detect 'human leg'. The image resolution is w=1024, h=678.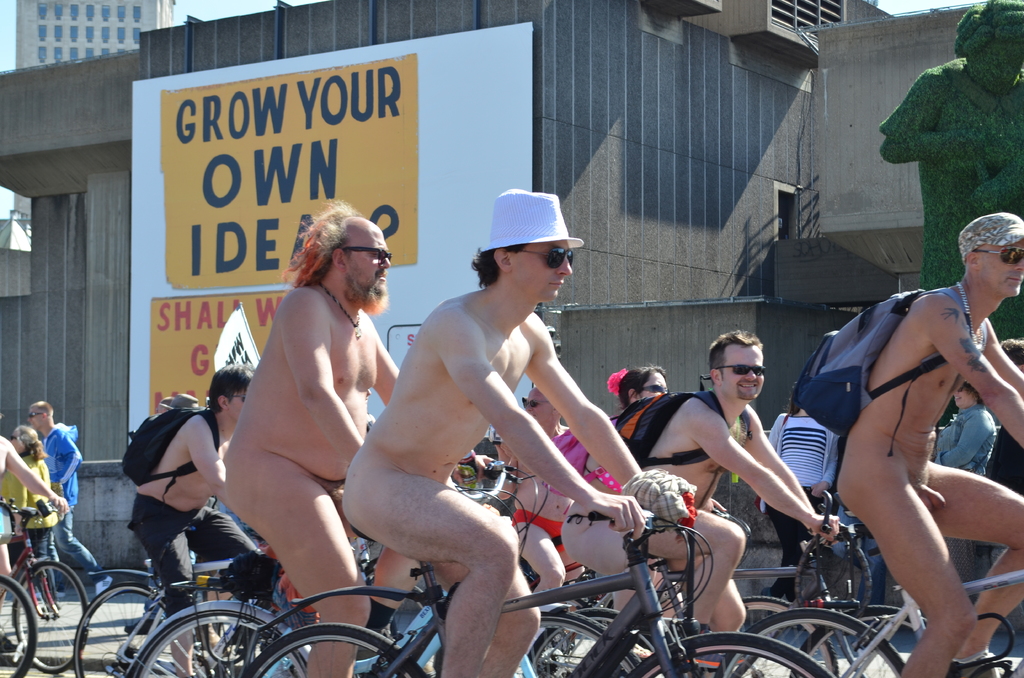
431 556 543 675.
